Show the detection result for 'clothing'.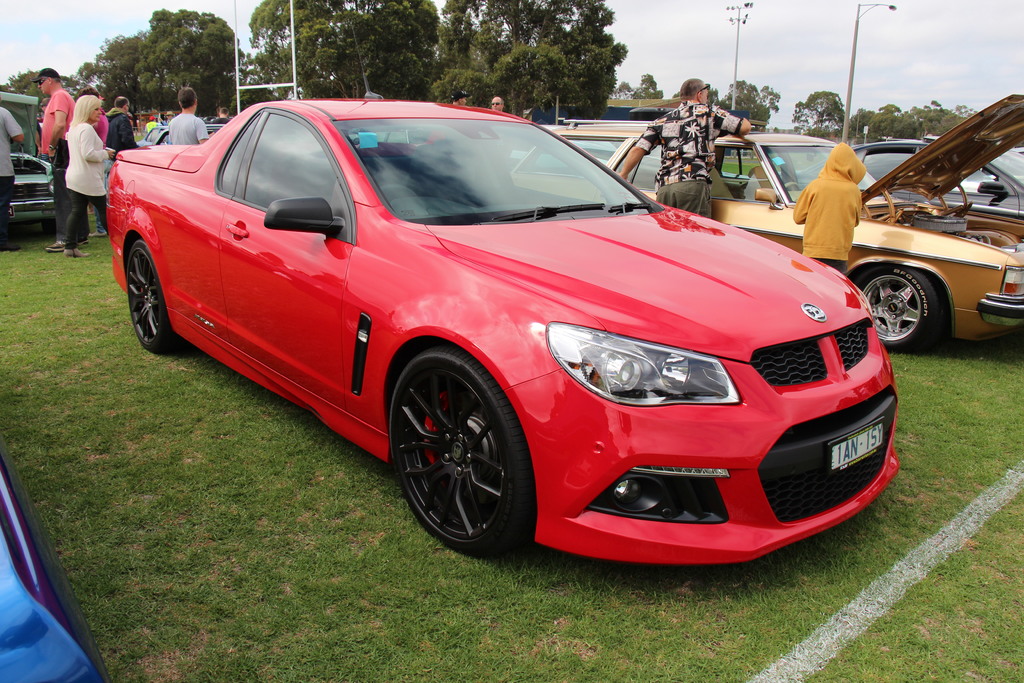
Rect(816, 258, 846, 274).
